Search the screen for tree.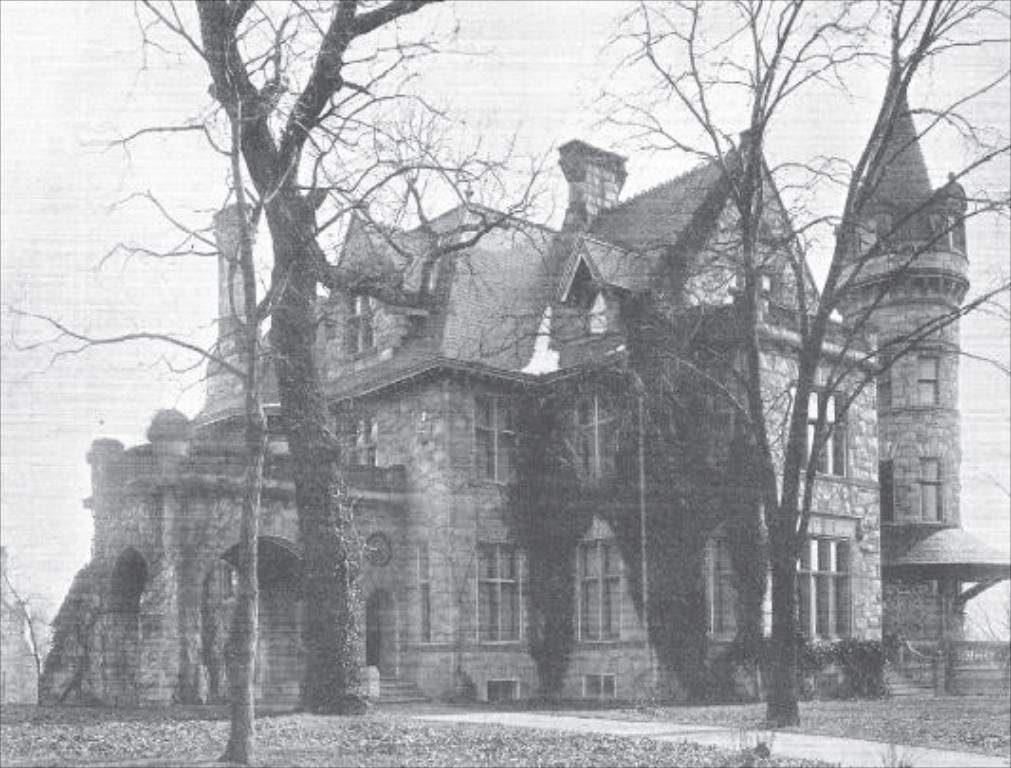
Found at detection(560, 0, 1009, 726).
